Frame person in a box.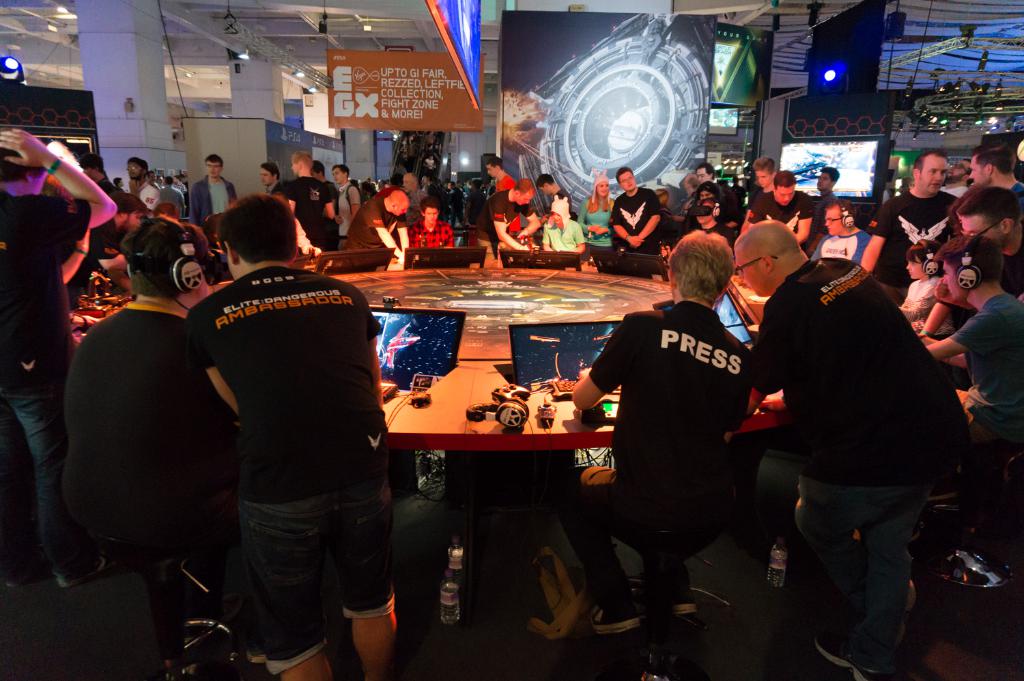
<box>695,178,732,222</box>.
